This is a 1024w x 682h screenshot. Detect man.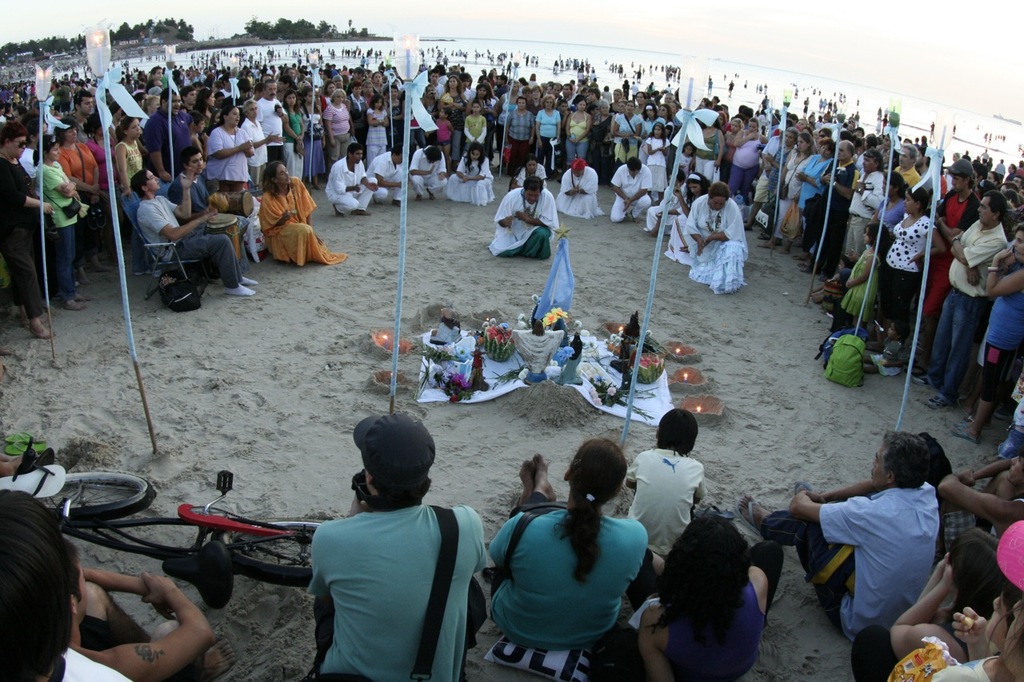
367 145 409 204.
